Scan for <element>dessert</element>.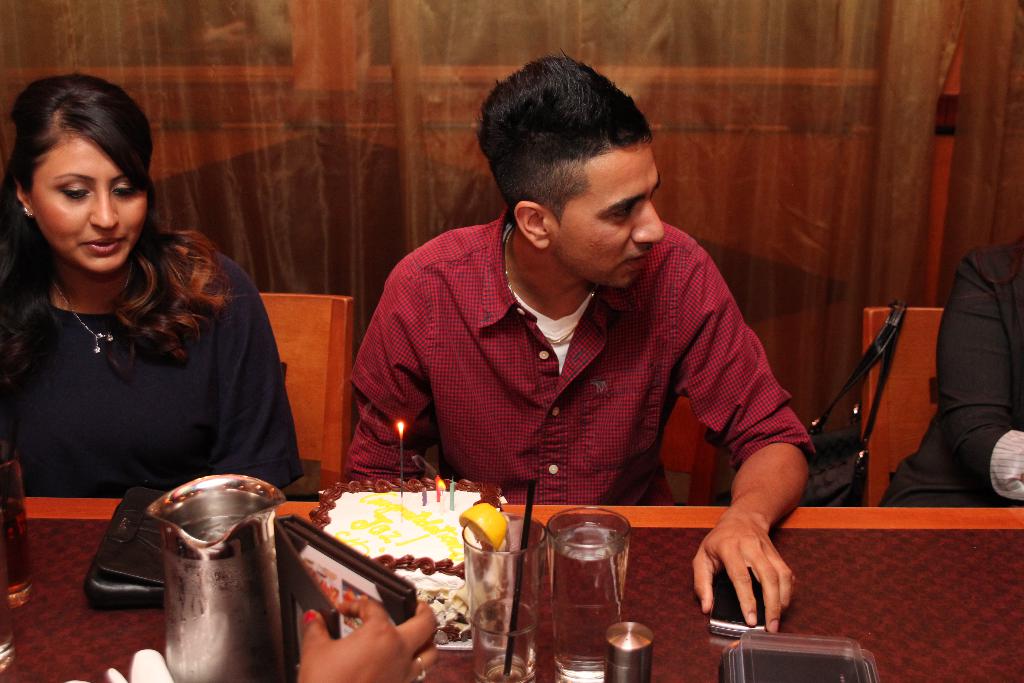
Scan result: l=298, t=476, r=505, b=643.
